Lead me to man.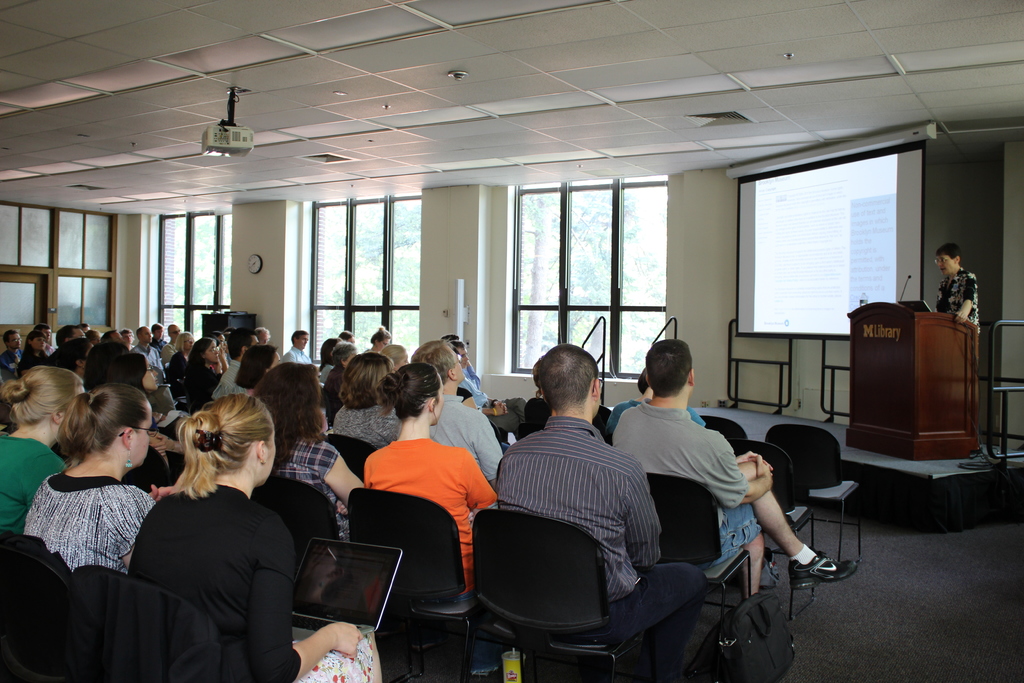
Lead to <bbox>131, 325, 172, 381</bbox>.
